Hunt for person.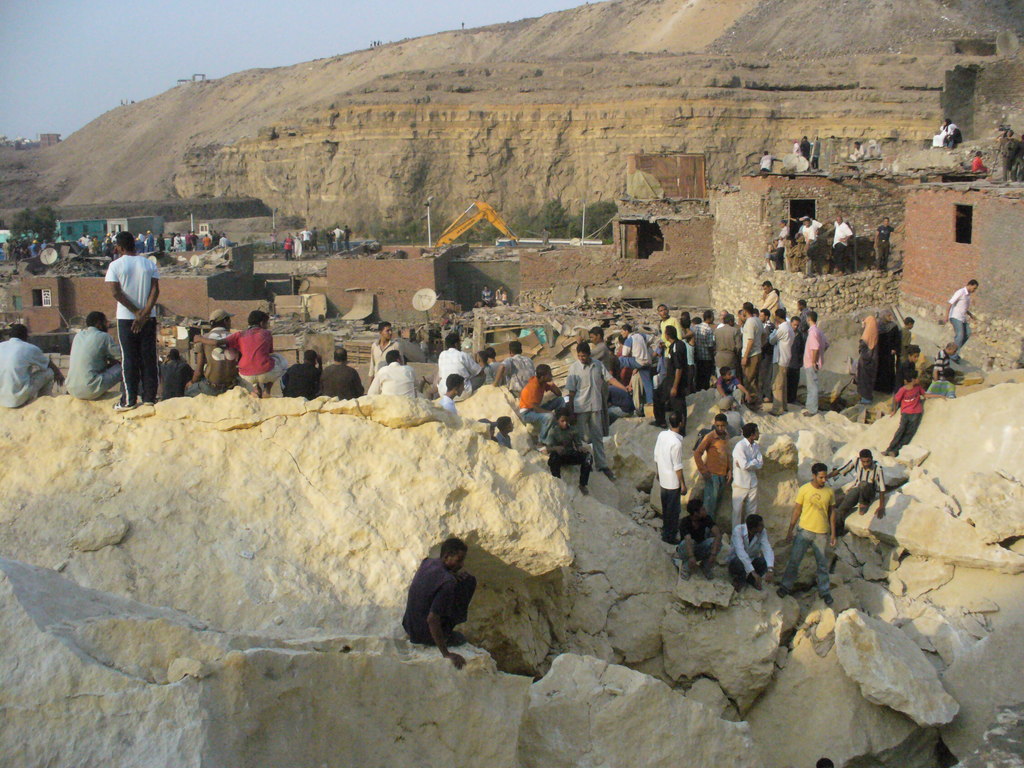
Hunted down at 934, 279, 982, 360.
